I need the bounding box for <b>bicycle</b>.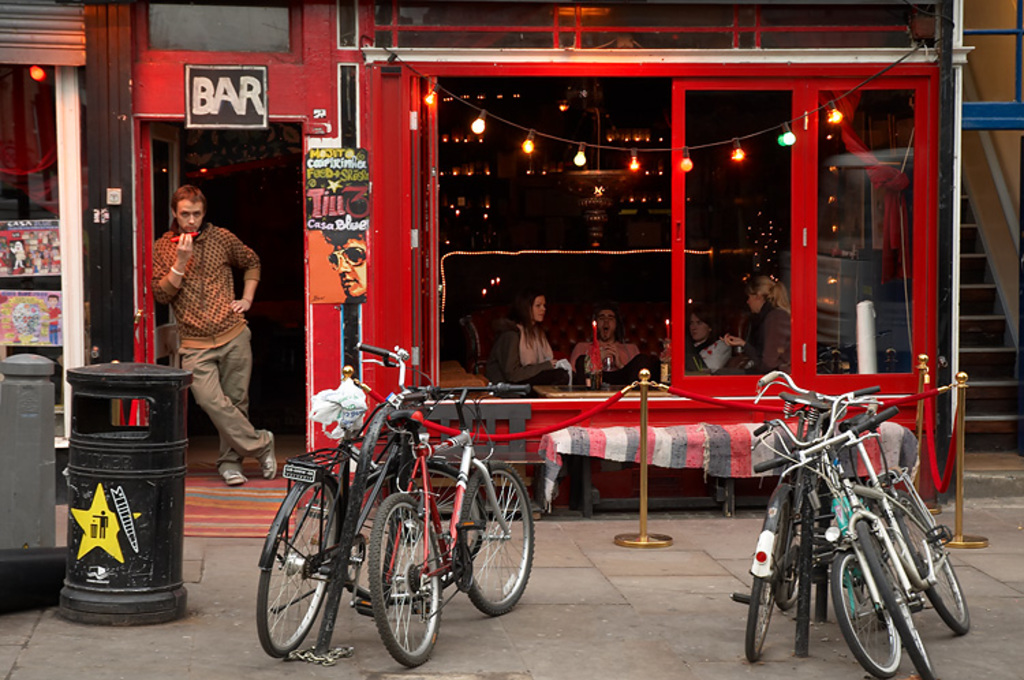
Here it is: pyautogui.locateOnScreen(726, 371, 875, 662).
